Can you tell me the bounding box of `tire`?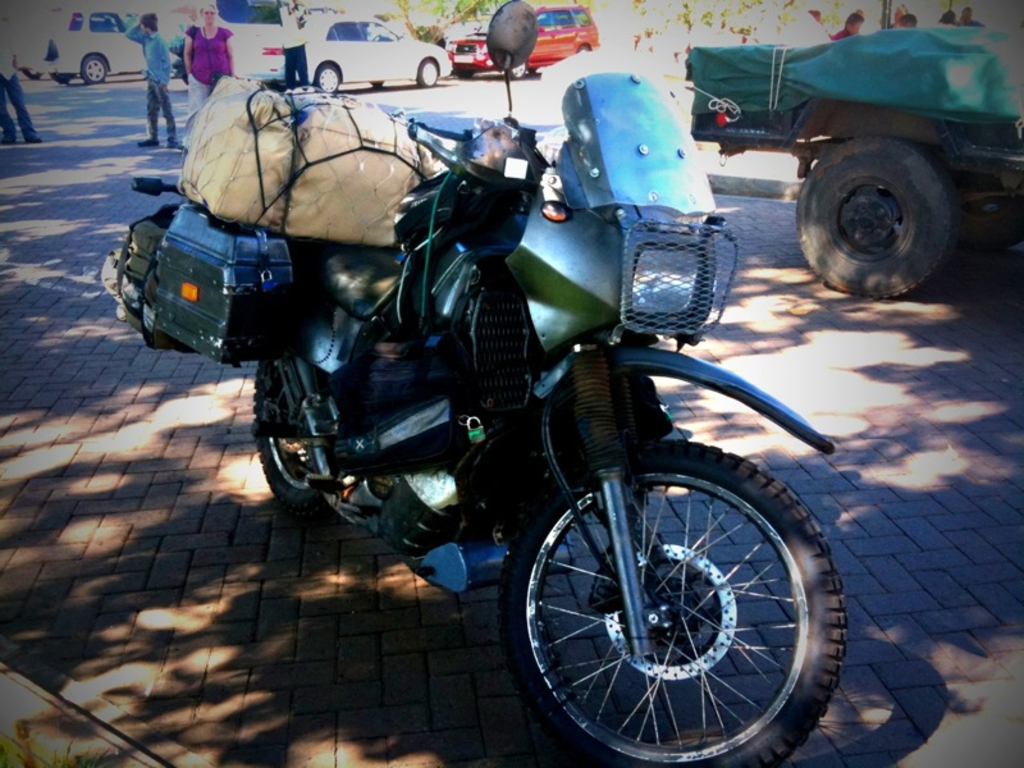
Rect(316, 65, 339, 92).
